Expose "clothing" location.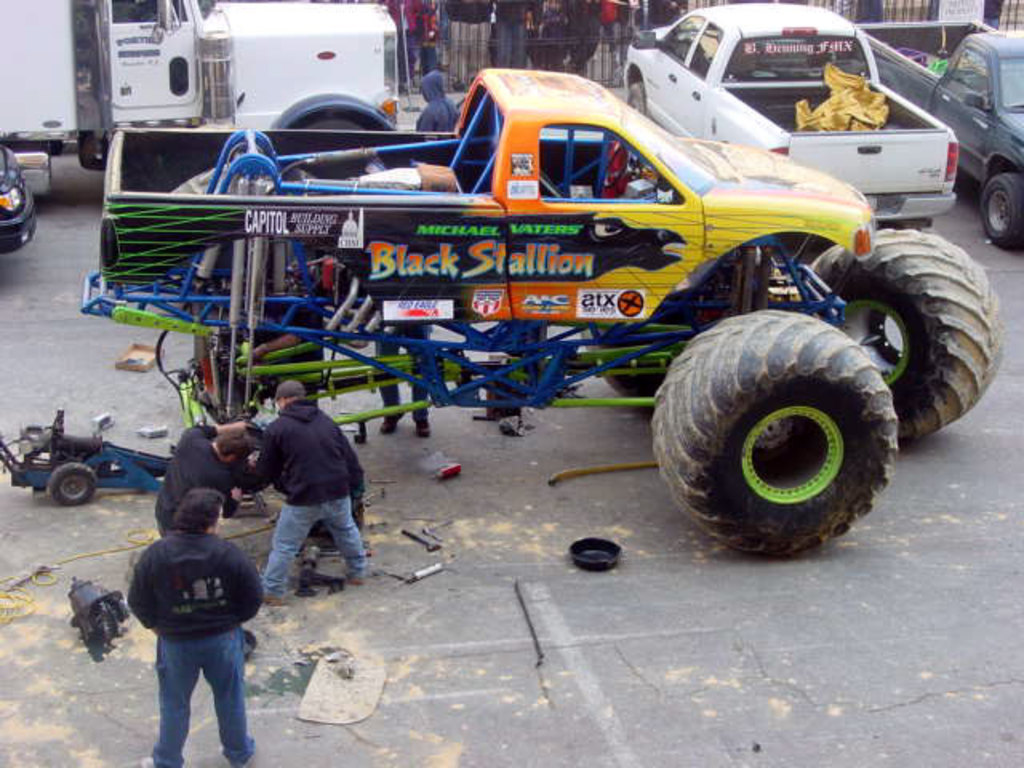
Exposed at BBox(104, 518, 262, 714).
